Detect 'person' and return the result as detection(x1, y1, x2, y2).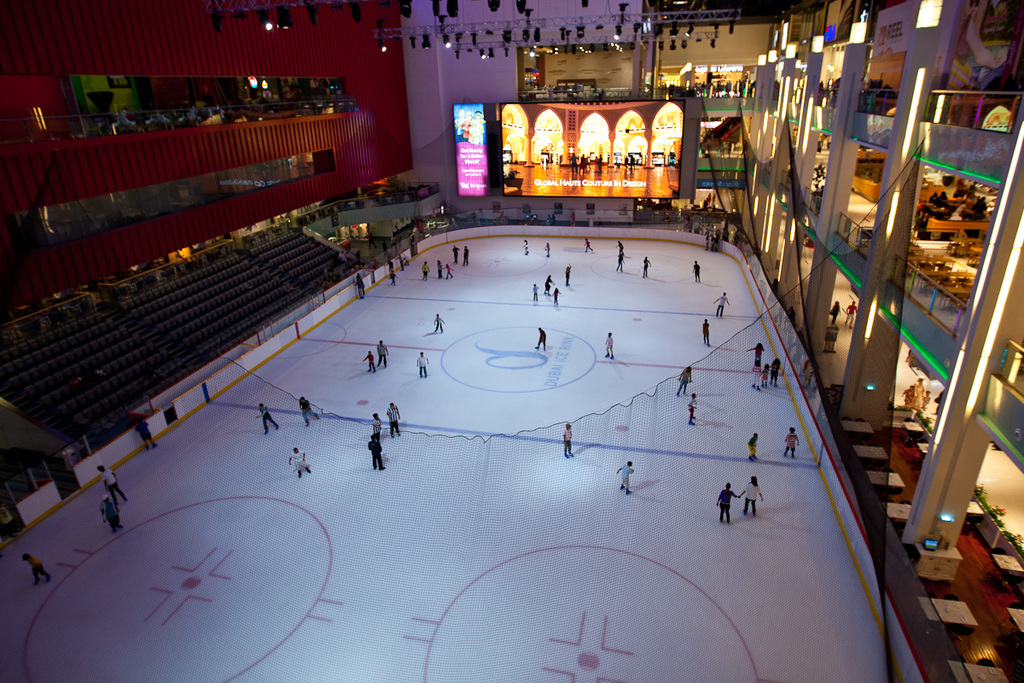
detection(422, 260, 430, 279).
